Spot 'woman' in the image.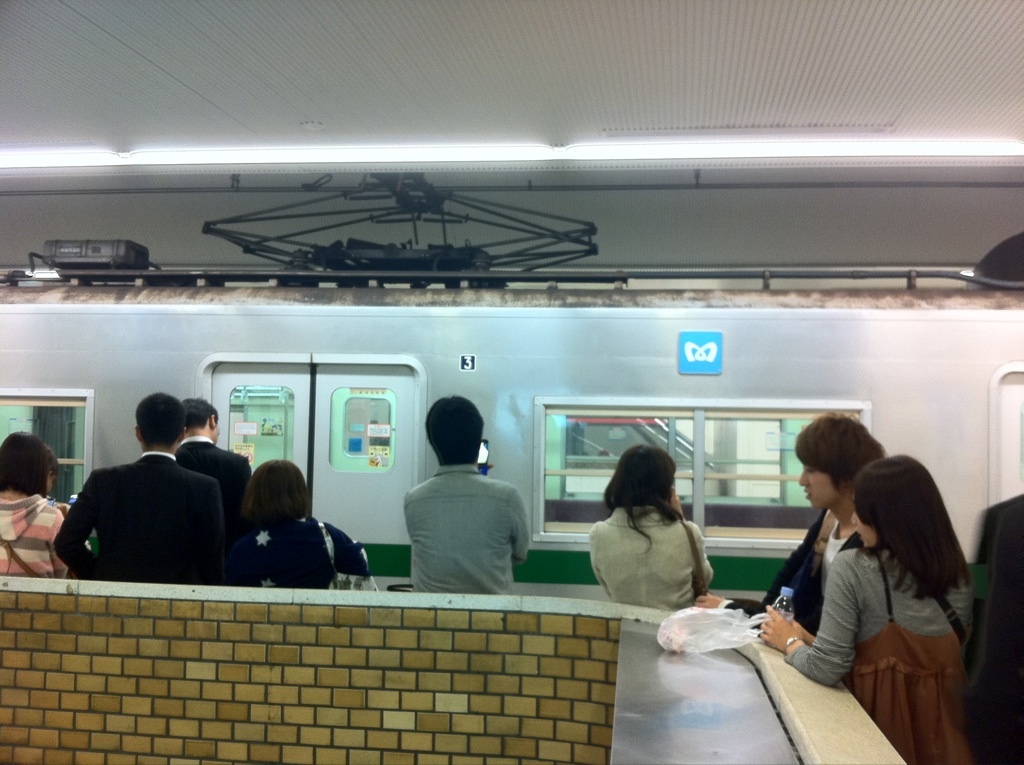
'woman' found at <box>578,454,739,613</box>.
